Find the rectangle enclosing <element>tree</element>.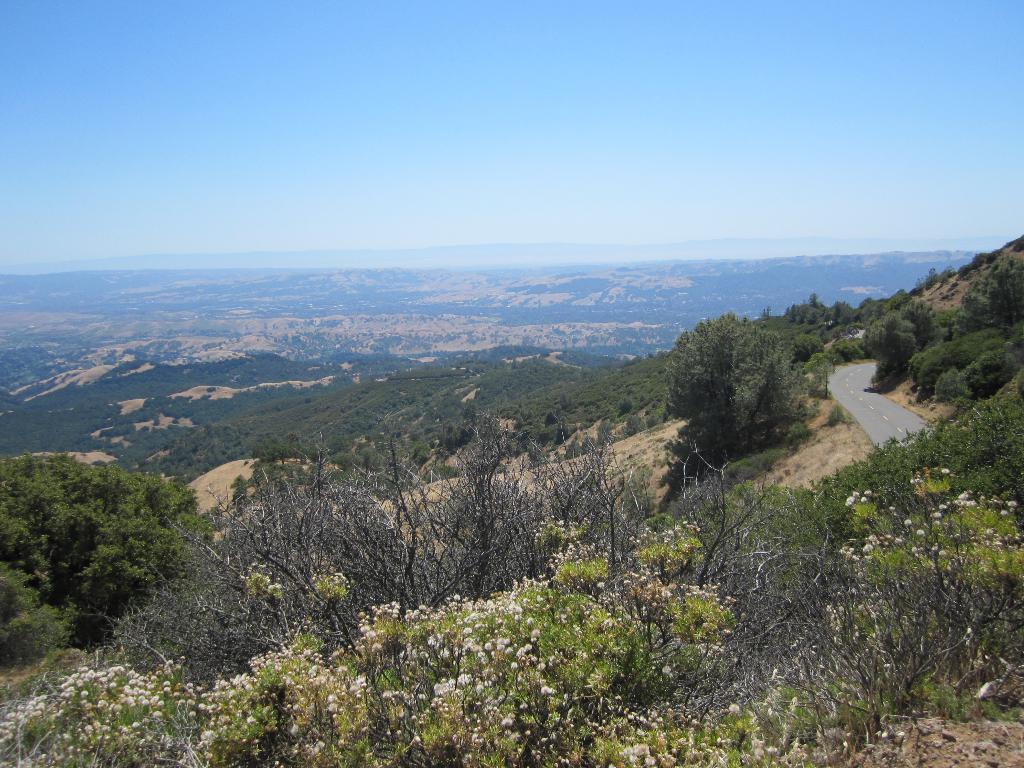
[0,456,220,685].
